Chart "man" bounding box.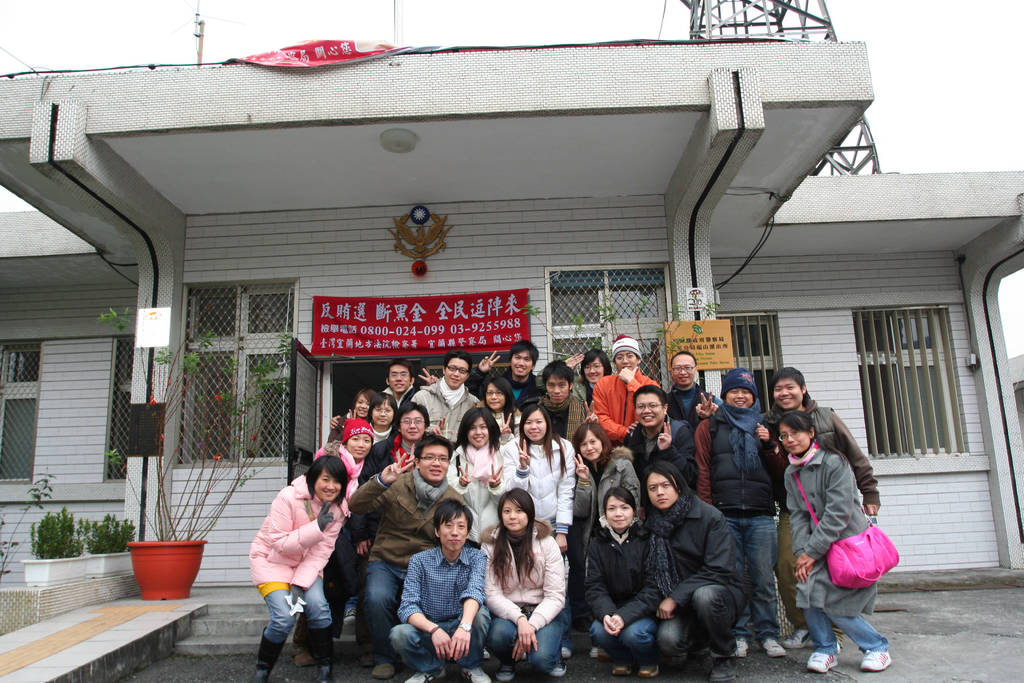
Charted: (410, 345, 486, 431).
